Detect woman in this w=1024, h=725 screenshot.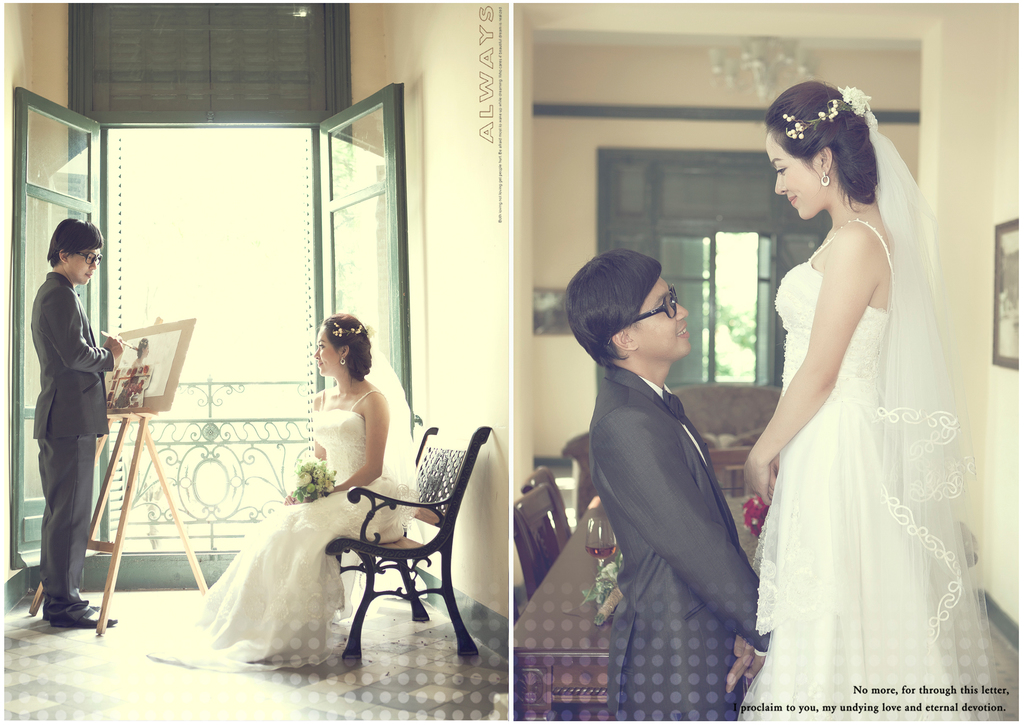
Detection: [730, 77, 1013, 724].
